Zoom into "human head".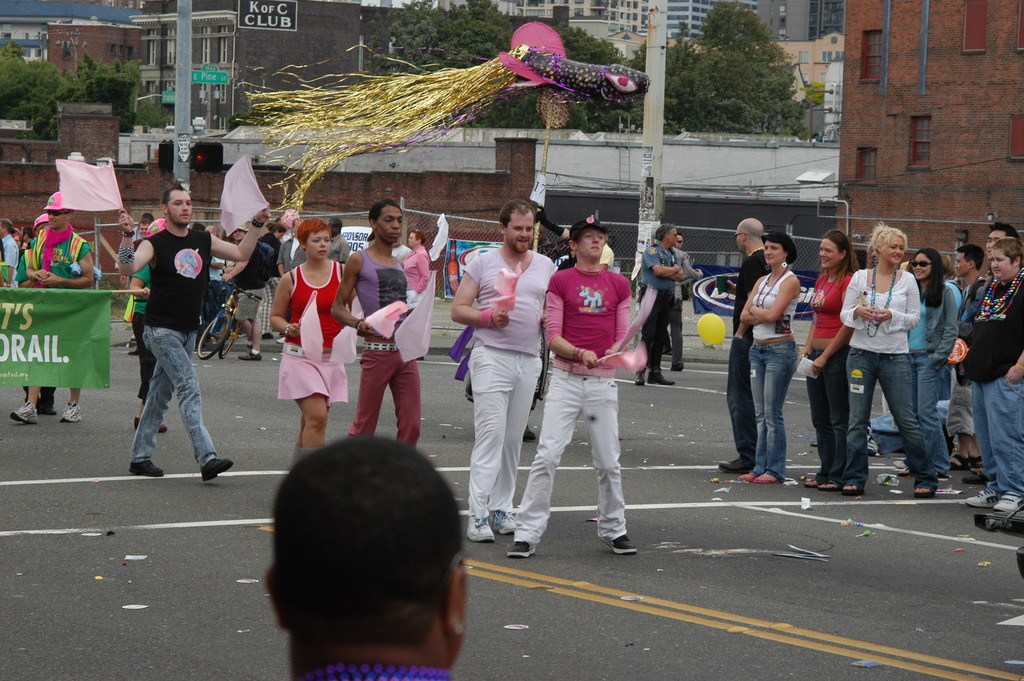
Zoom target: left=674, top=231, right=684, bottom=251.
